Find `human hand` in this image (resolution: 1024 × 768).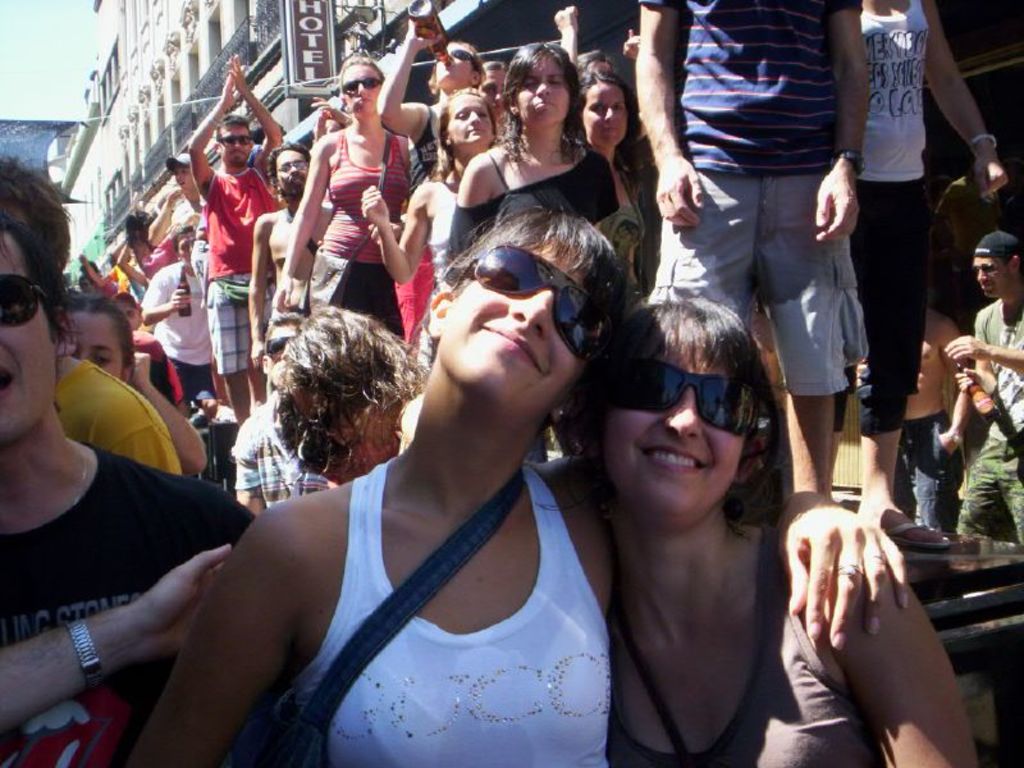
777/485/938/704.
